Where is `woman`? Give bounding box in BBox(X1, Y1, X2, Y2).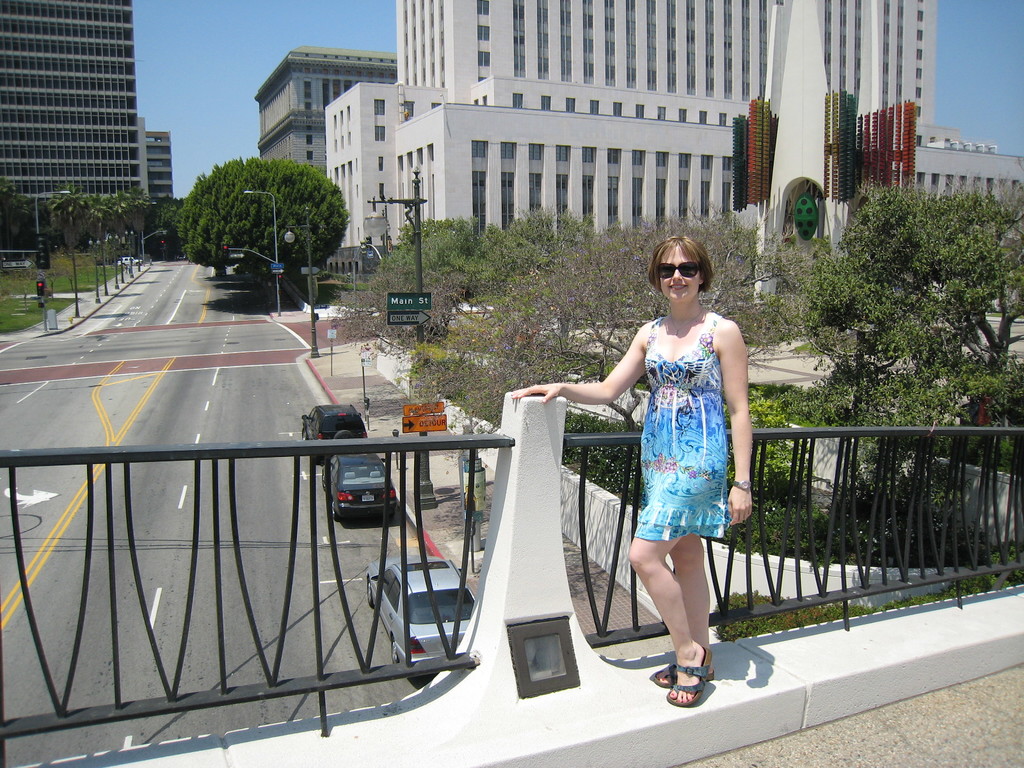
BBox(578, 234, 763, 686).
